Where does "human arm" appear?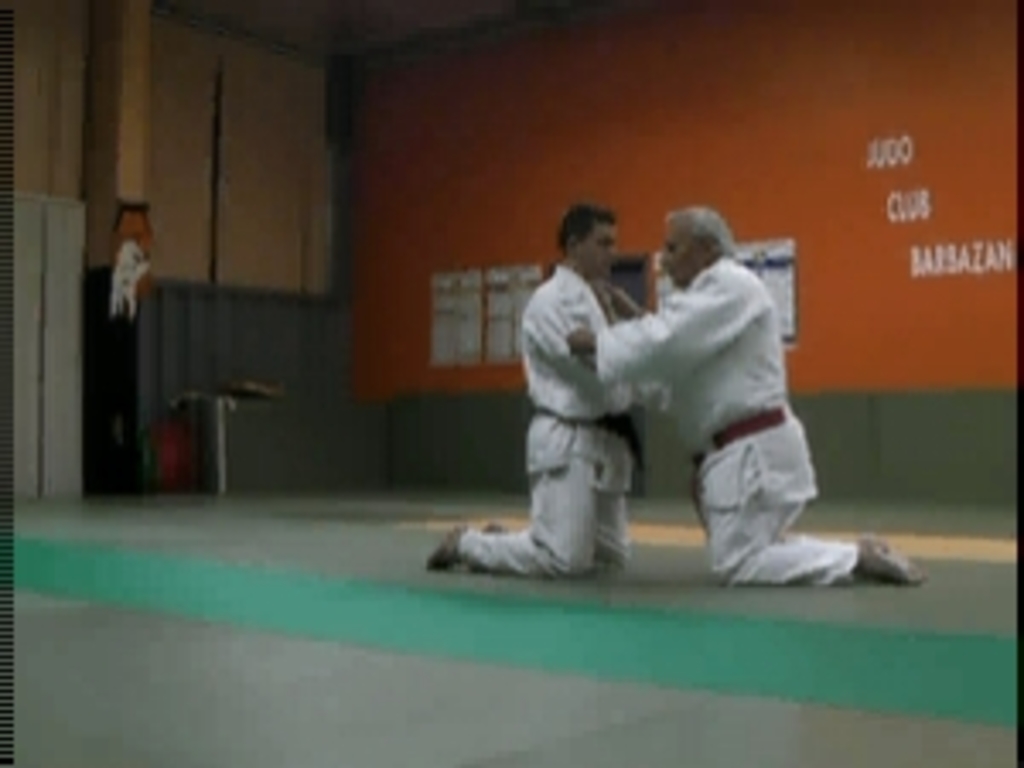
Appears at (x1=573, y1=266, x2=734, y2=386).
